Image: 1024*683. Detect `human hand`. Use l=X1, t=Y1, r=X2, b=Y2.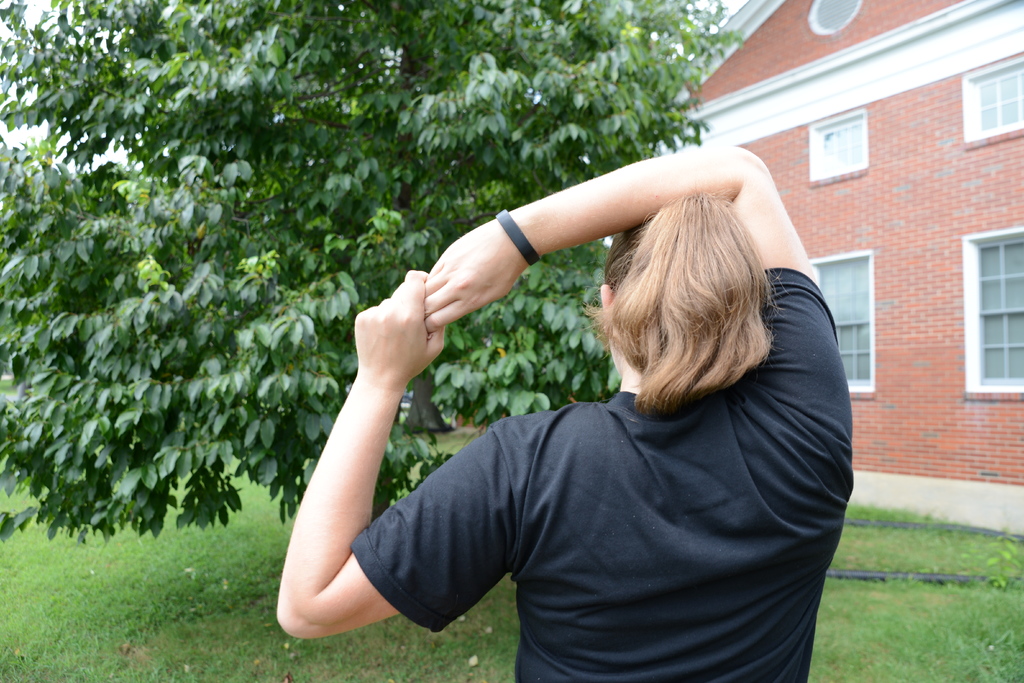
l=354, t=269, r=448, b=390.
